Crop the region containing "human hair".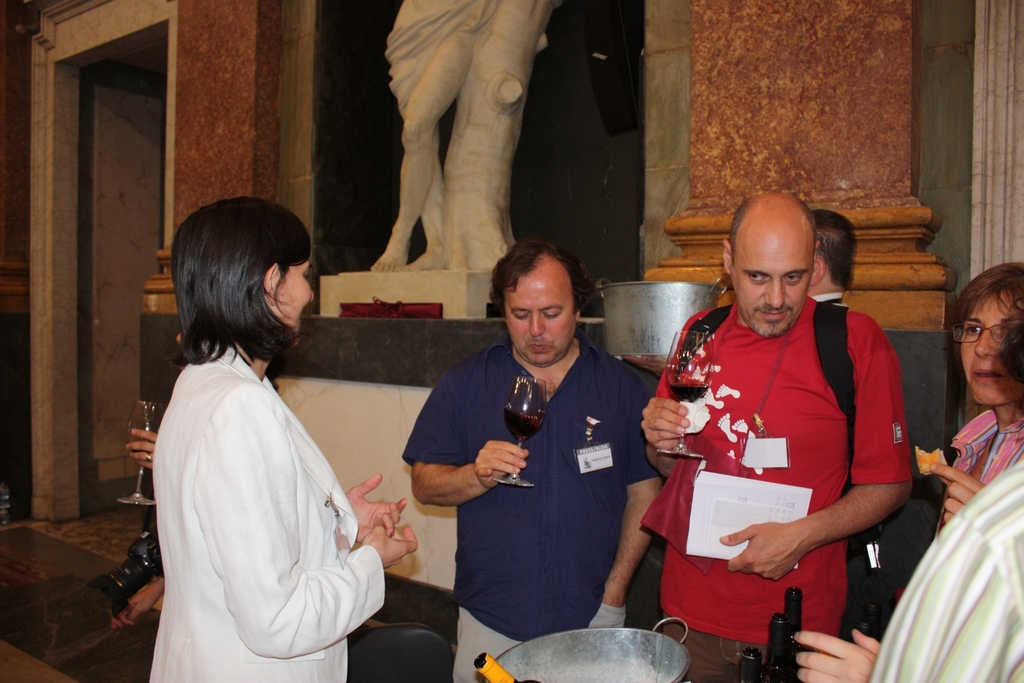
Crop region: (726,199,817,256).
